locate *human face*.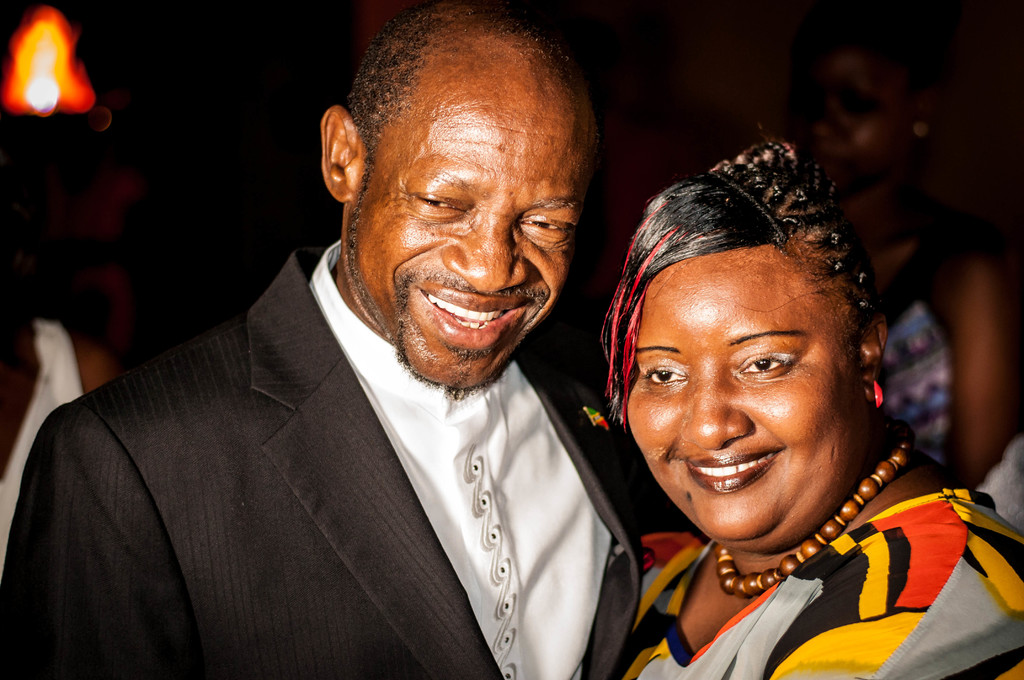
Bounding box: 364,48,583,392.
